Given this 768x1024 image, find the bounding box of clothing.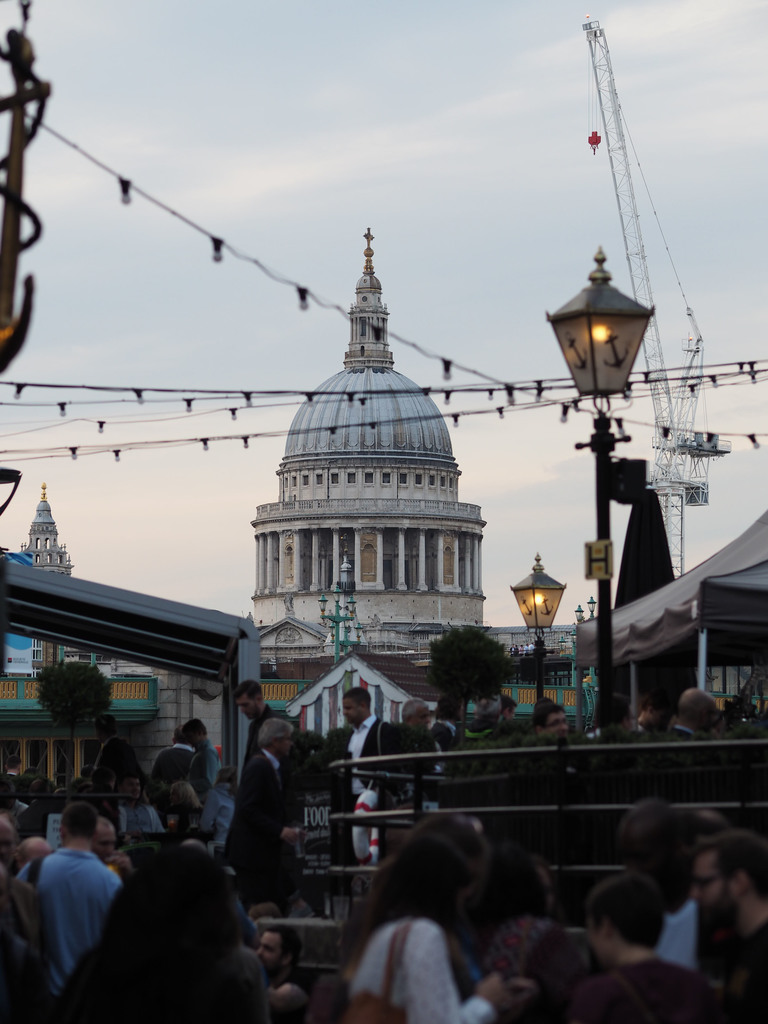
rect(350, 899, 493, 1020).
